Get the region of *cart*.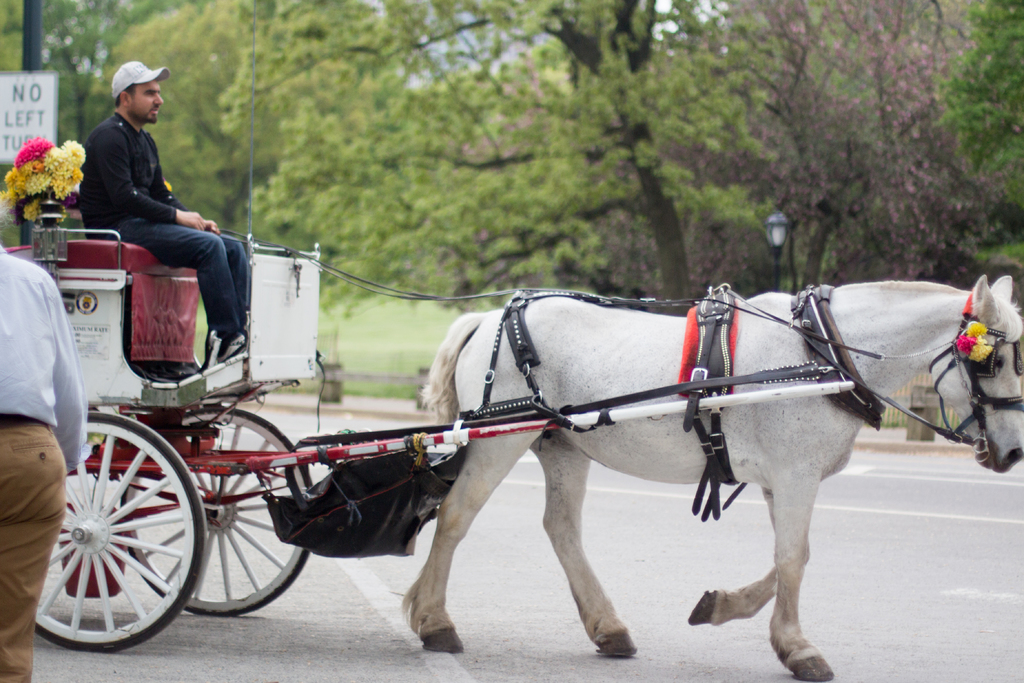
[4, 181, 855, 655].
